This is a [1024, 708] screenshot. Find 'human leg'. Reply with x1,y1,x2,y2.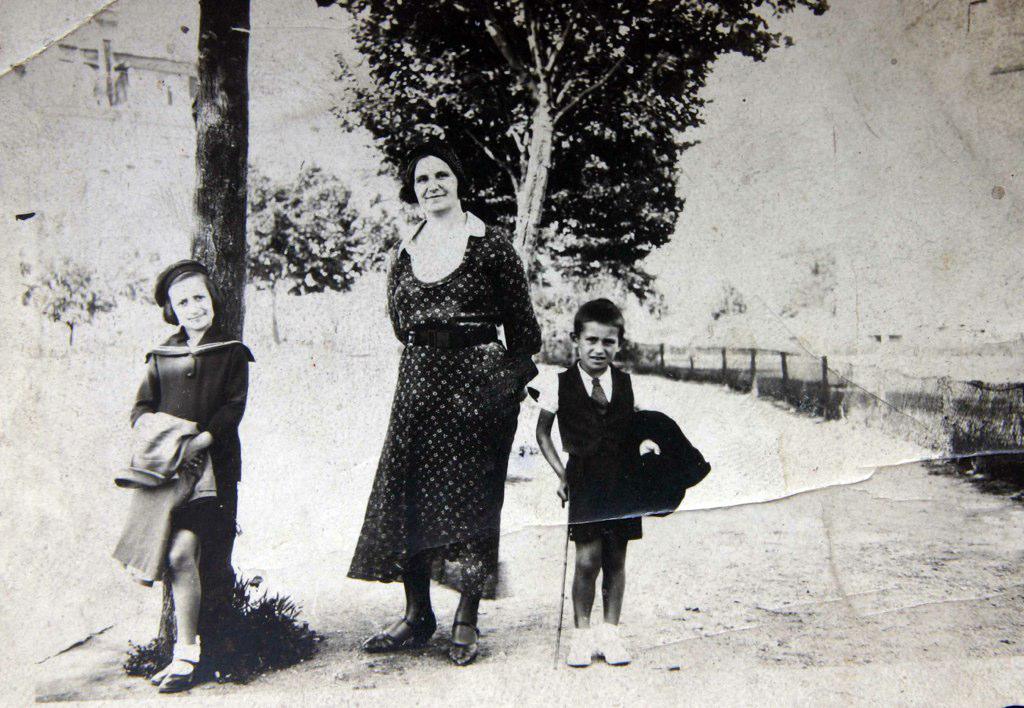
157,496,220,694.
